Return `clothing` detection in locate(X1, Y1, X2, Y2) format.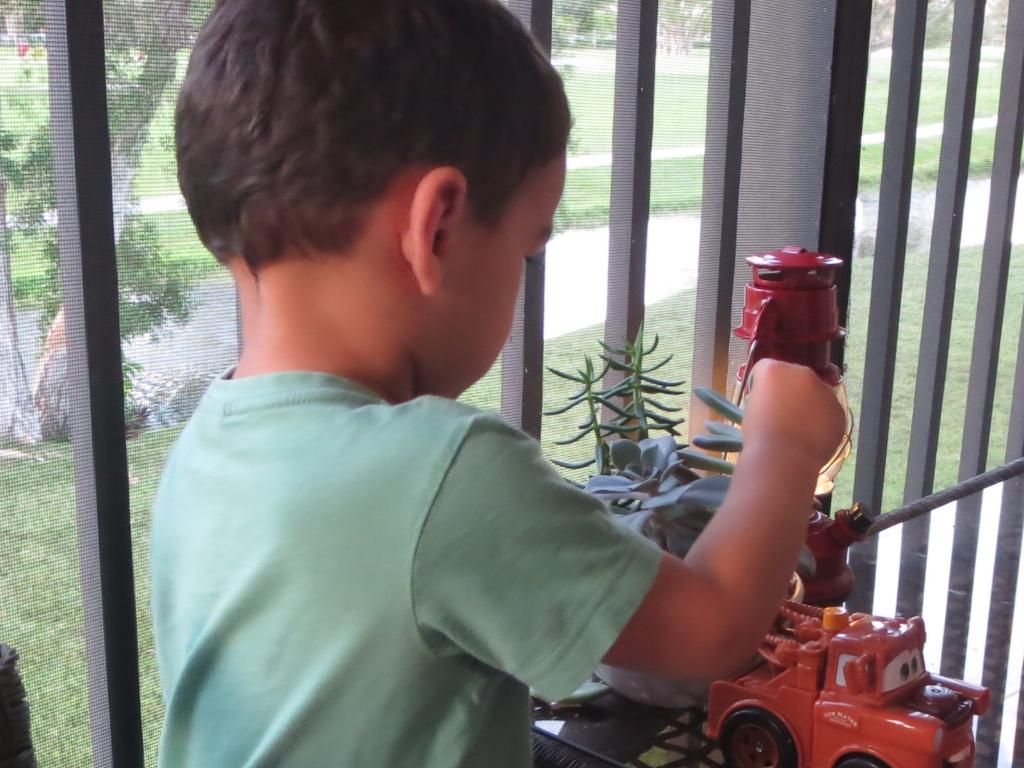
locate(95, 286, 589, 765).
